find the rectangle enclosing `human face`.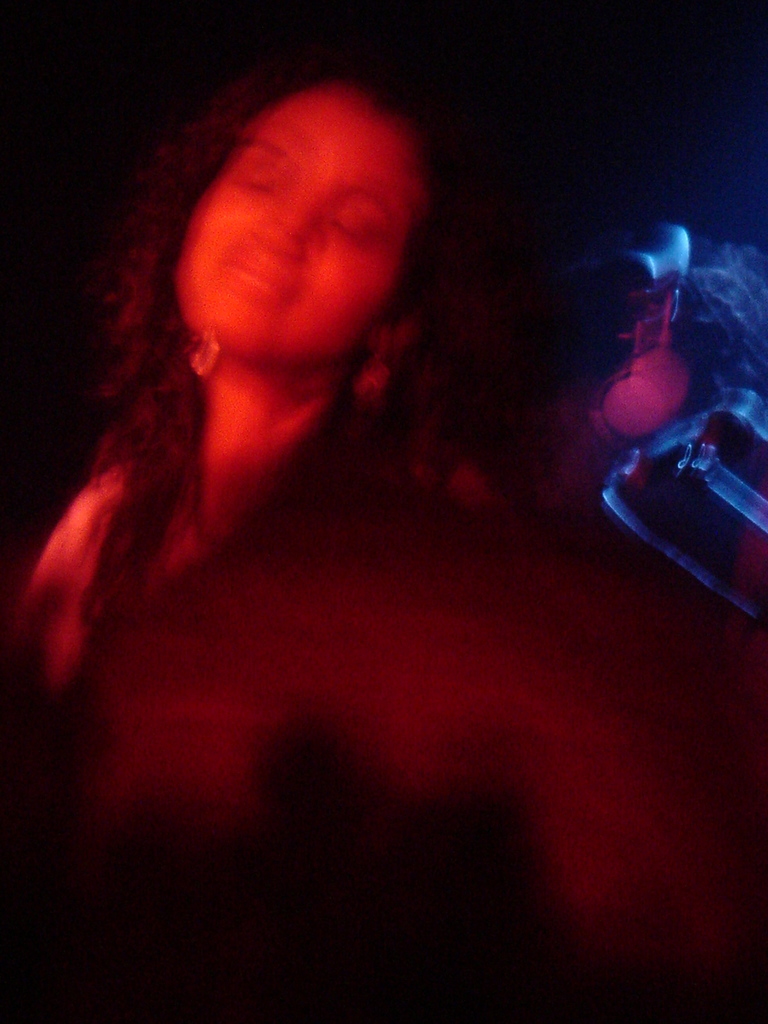
l=170, t=73, r=422, b=360.
